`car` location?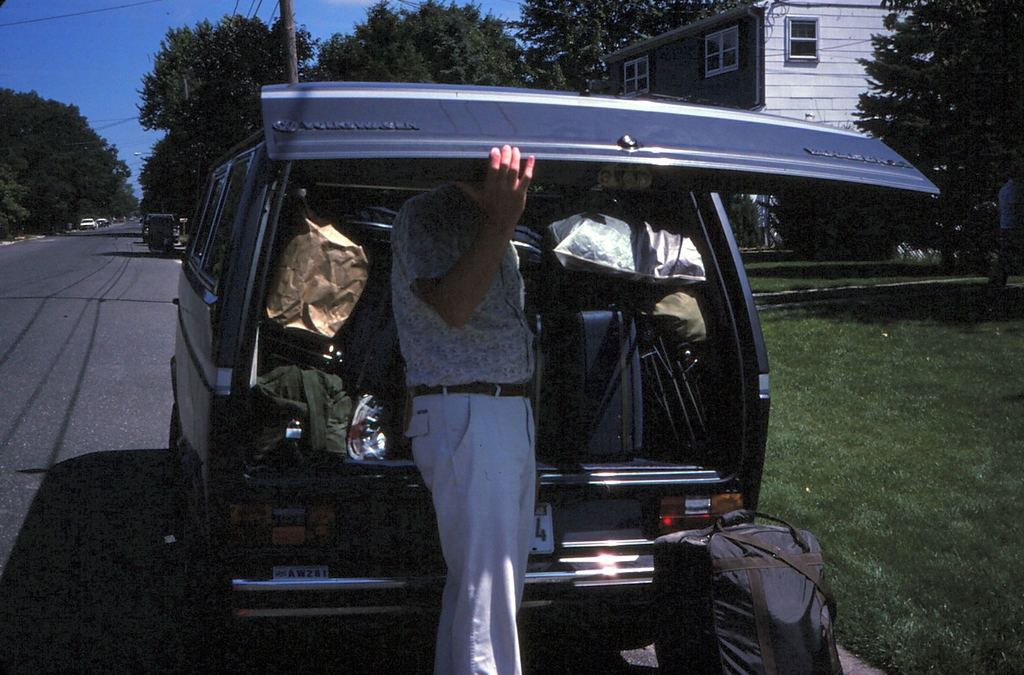
<region>94, 214, 107, 226</region>
